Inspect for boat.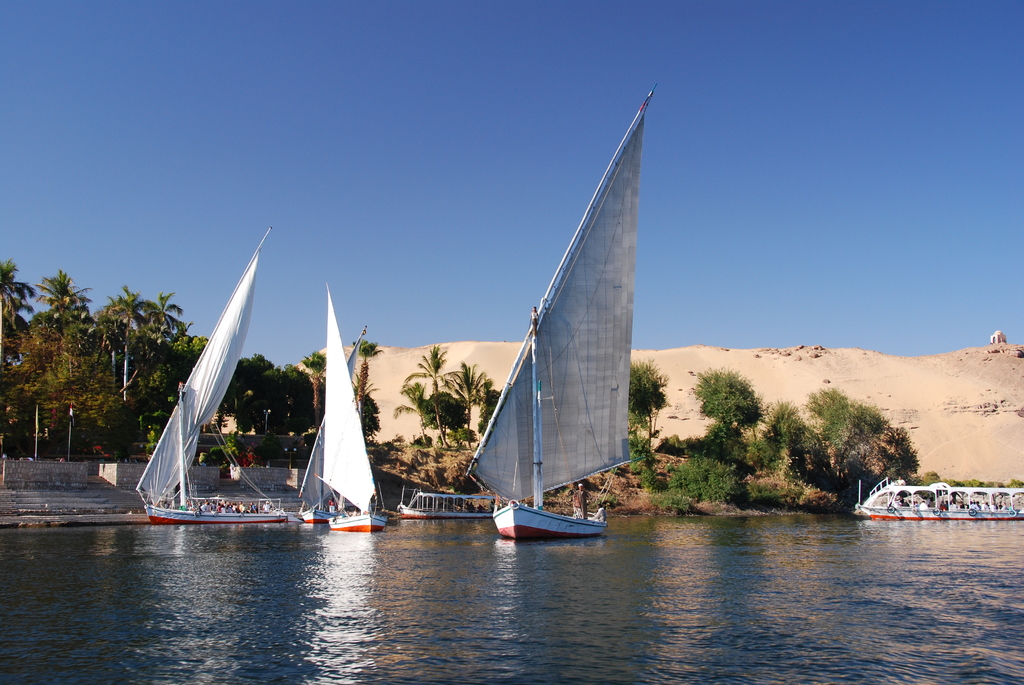
Inspection: <bbox>296, 414, 333, 524</bbox>.
